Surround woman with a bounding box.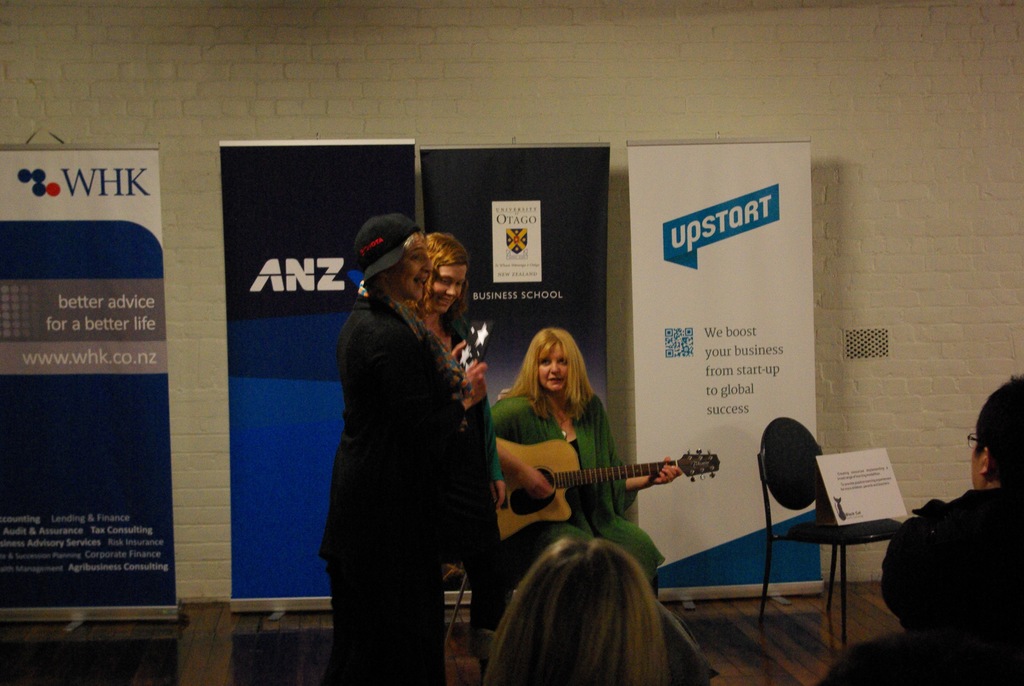
Rect(488, 535, 670, 685).
